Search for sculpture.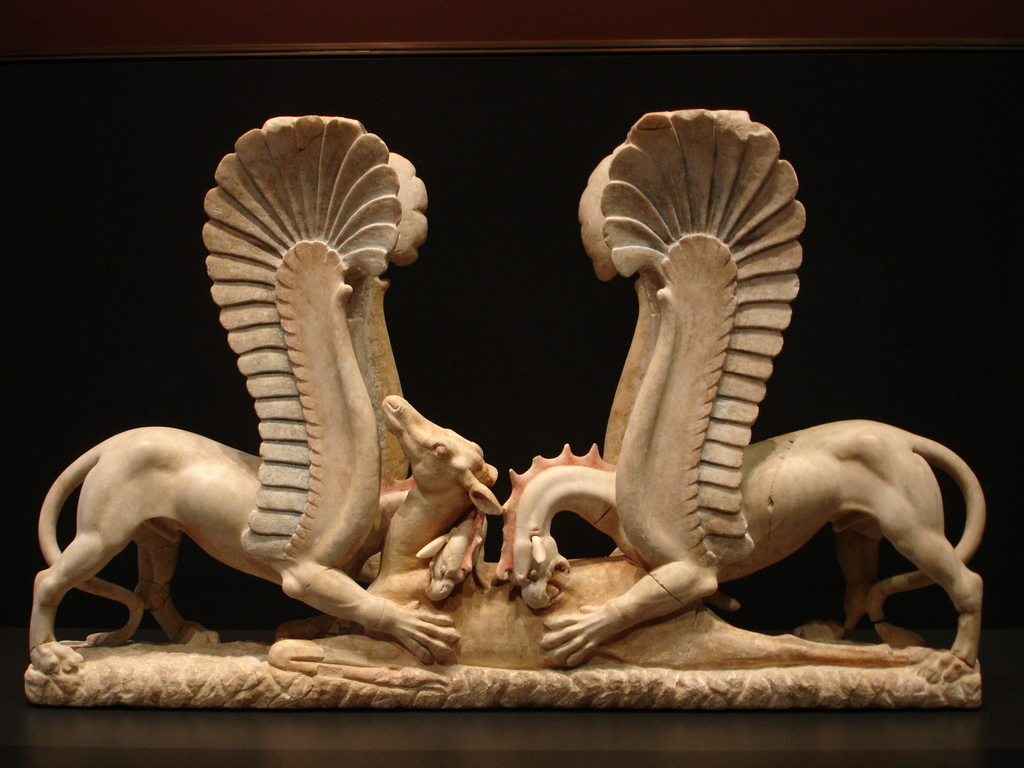
Found at <box>136,102,977,755</box>.
